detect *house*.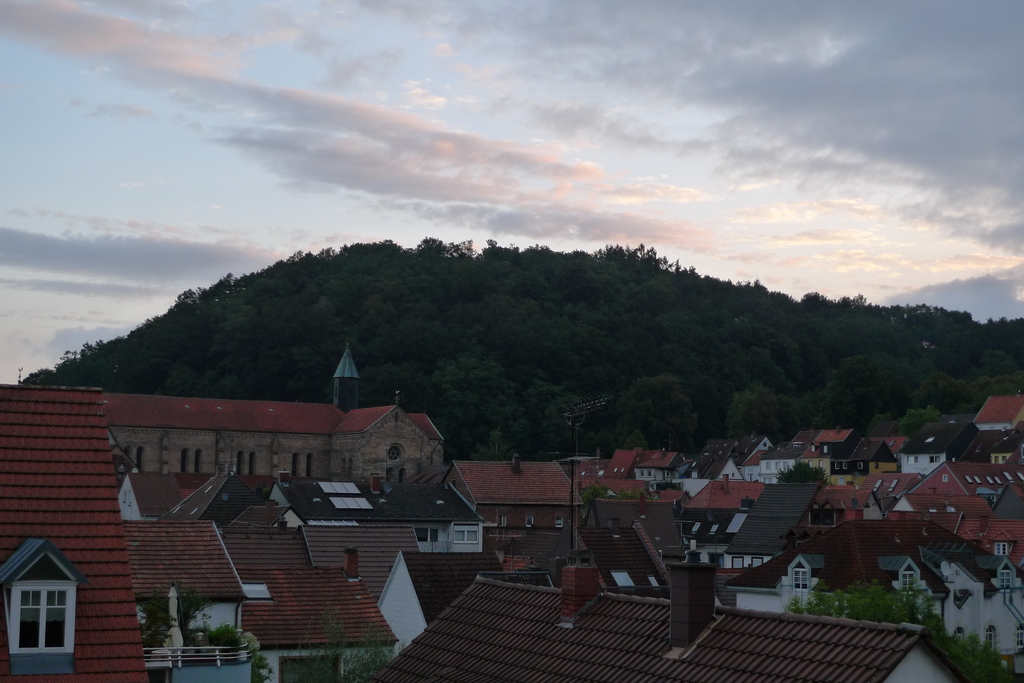
Detected at pyautogui.locateOnScreen(902, 417, 981, 478).
